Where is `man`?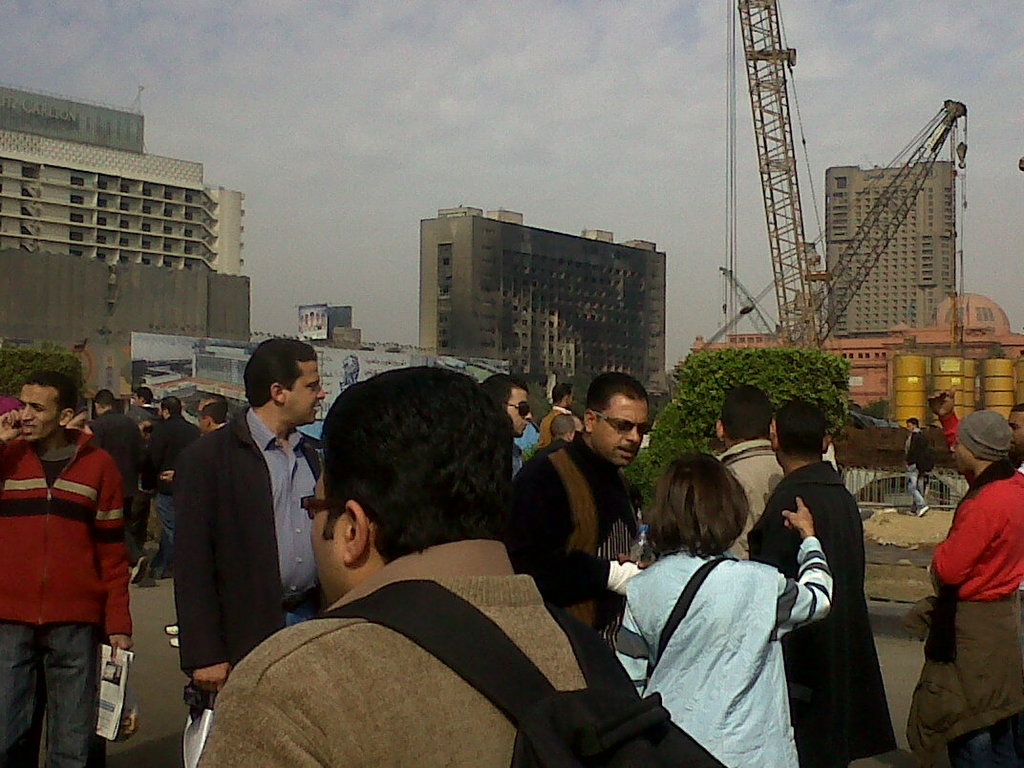
rect(1006, 399, 1023, 472).
